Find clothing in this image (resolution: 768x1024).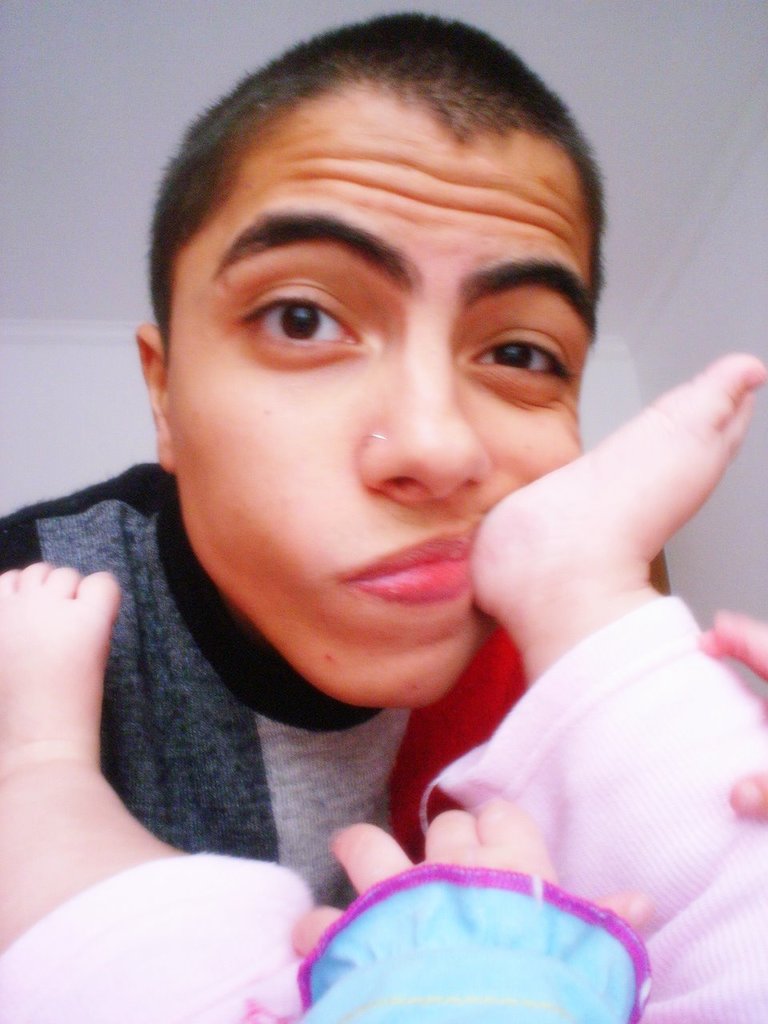
region(0, 588, 767, 1019).
